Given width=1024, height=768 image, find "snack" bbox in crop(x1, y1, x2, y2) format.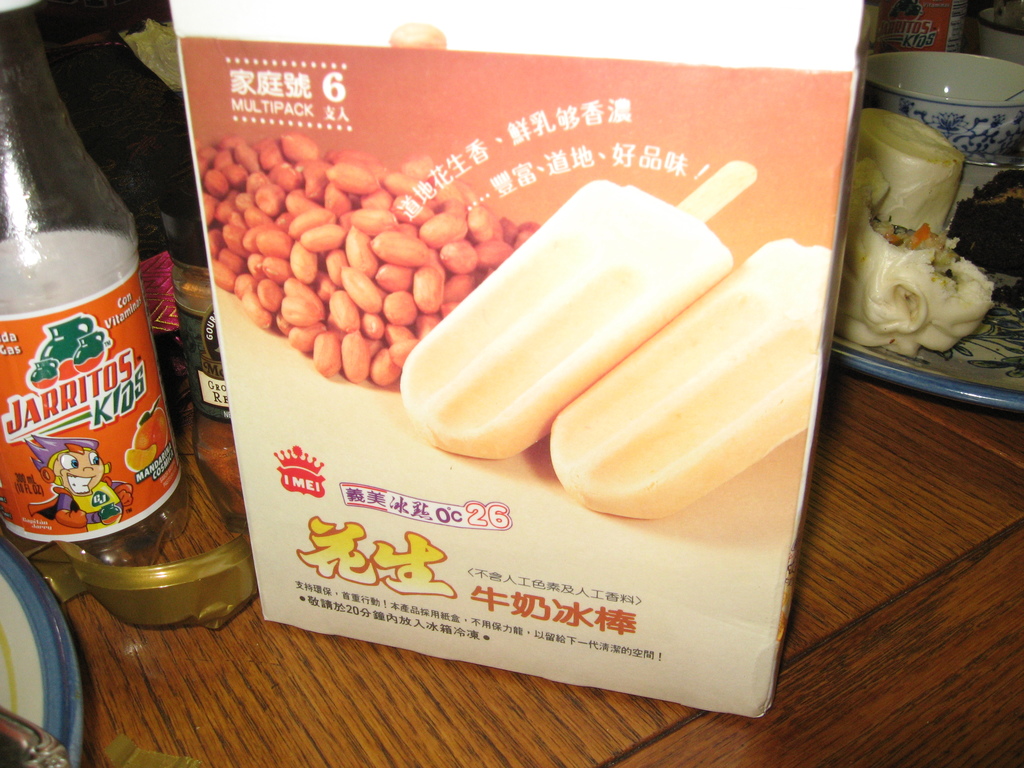
crop(834, 158, 993, 362).
